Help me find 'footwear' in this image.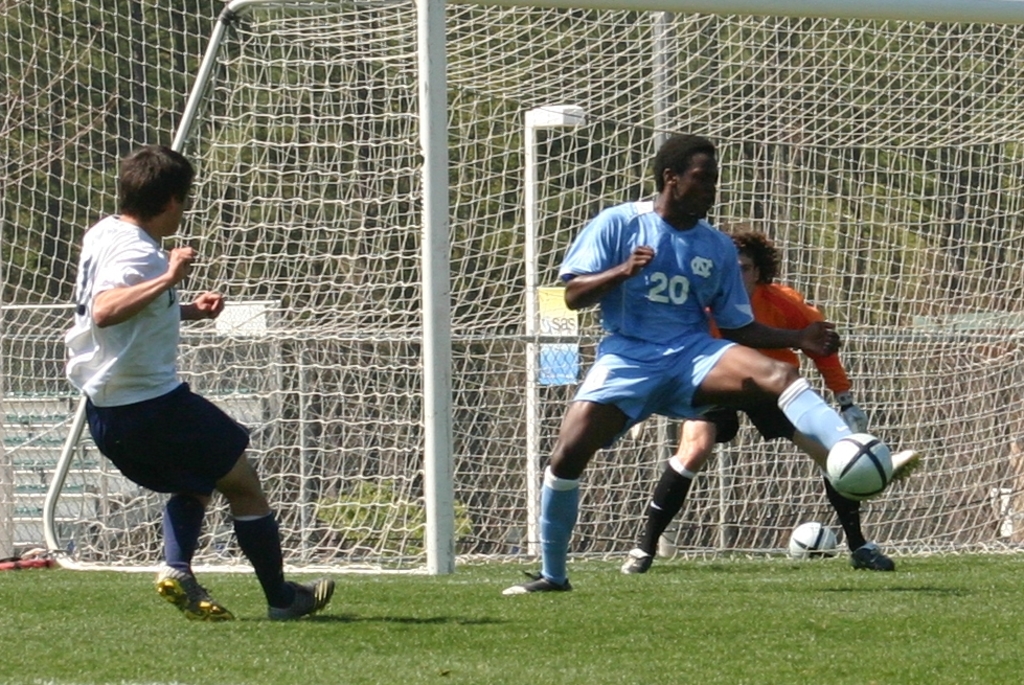
Found it: [x1=503, y1=577, x2=571, y2=598].
